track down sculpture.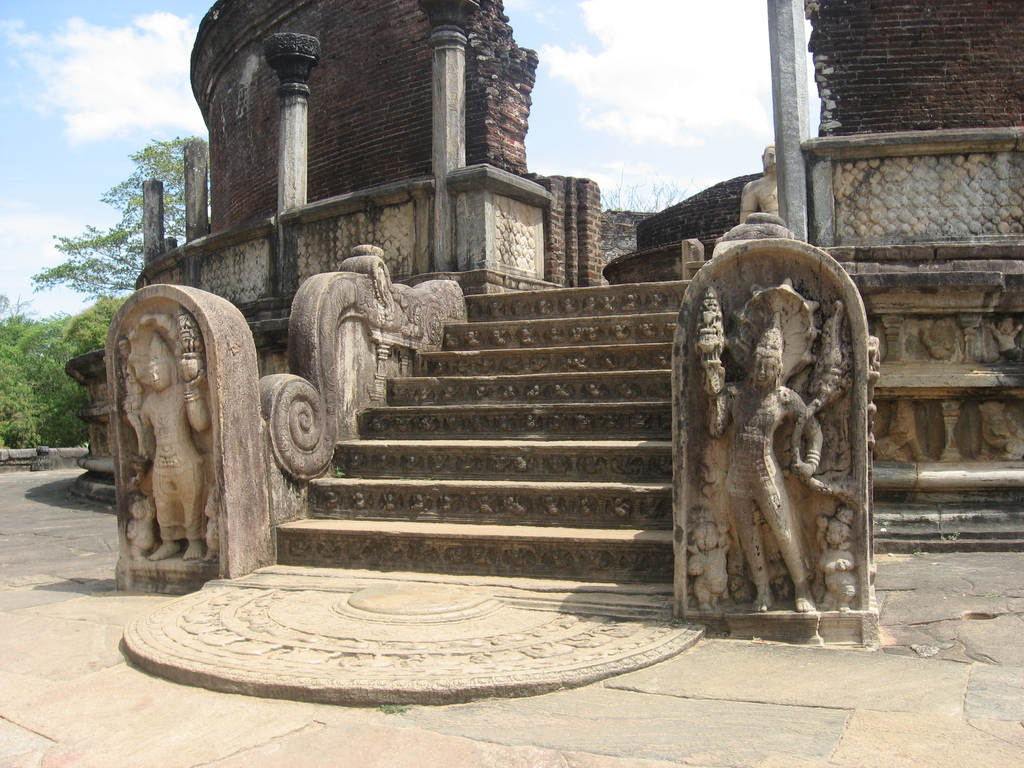
Tracked to (439, 492, 455, 512).
